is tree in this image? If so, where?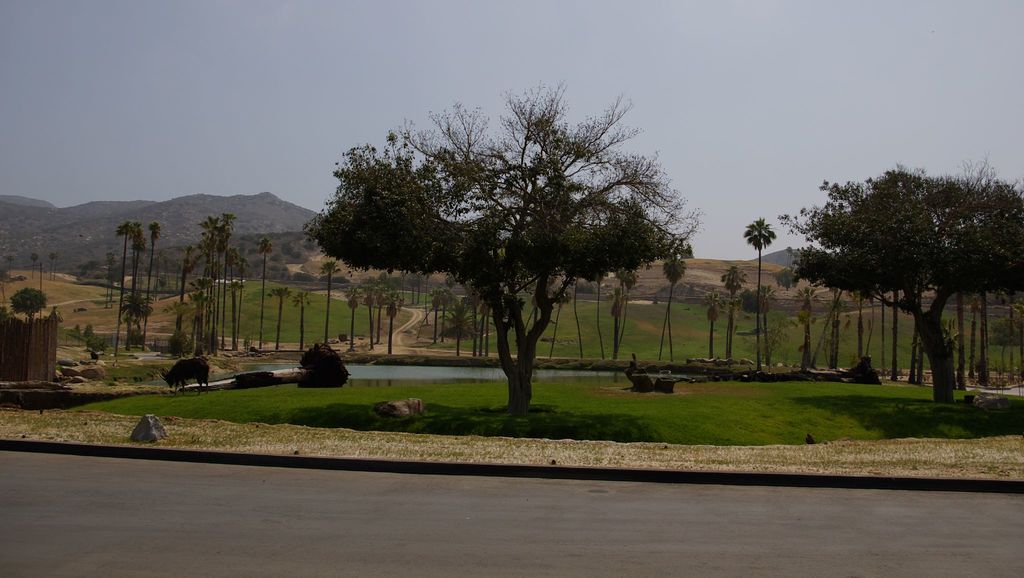
Yes, at box=[783, 160, 1023, 407].
